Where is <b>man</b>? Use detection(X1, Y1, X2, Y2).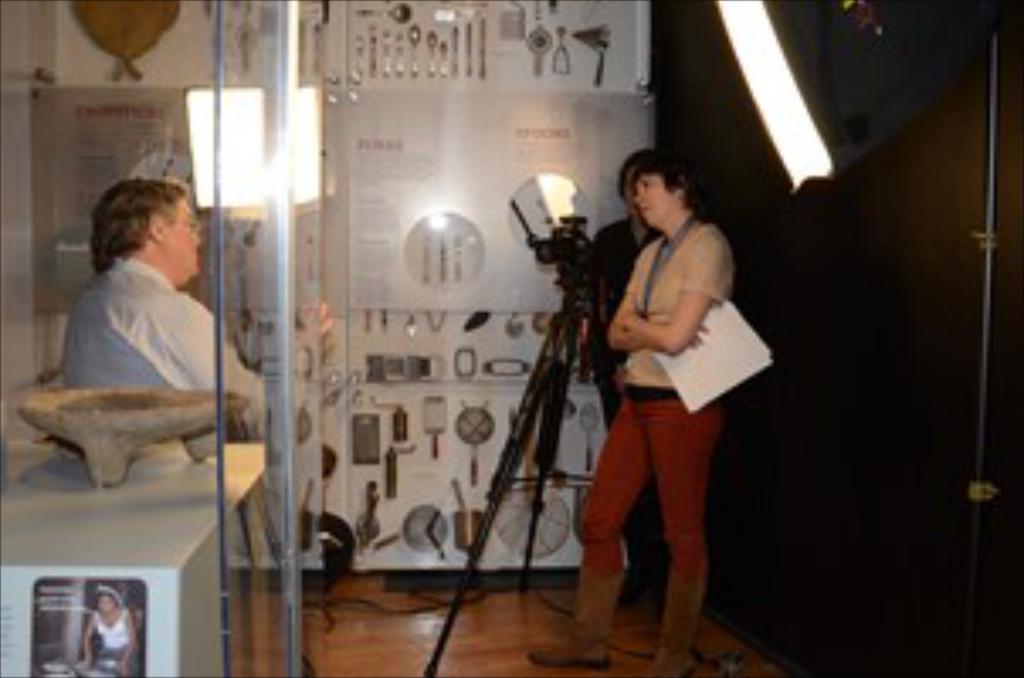
detection(47, 170, 336, 447).
